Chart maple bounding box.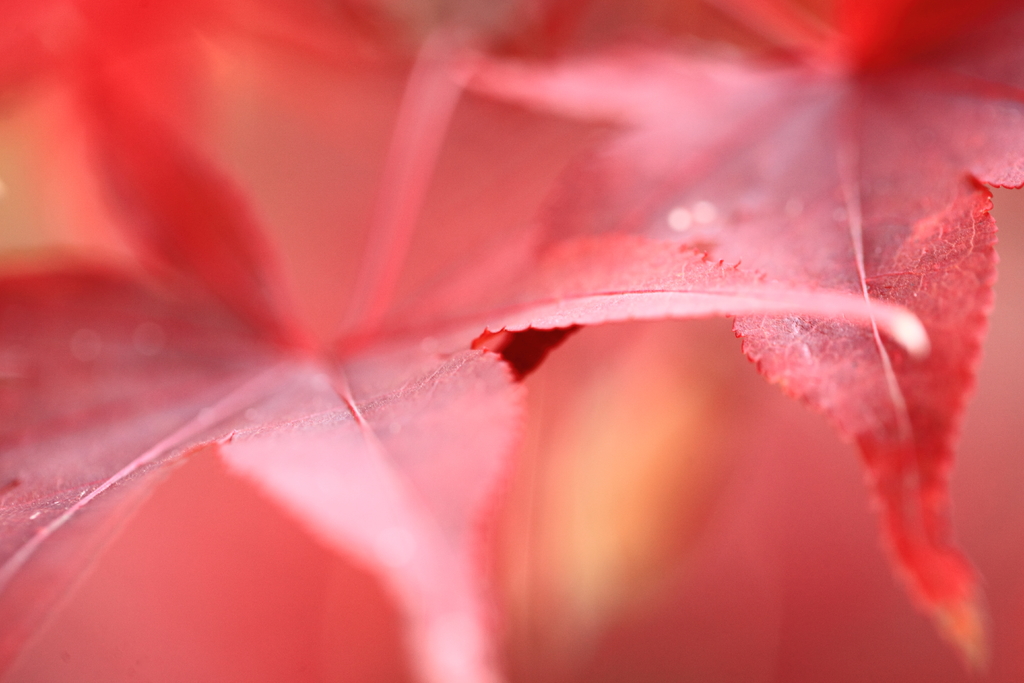
Charted: Rect(0, 82, 1016, 677).
